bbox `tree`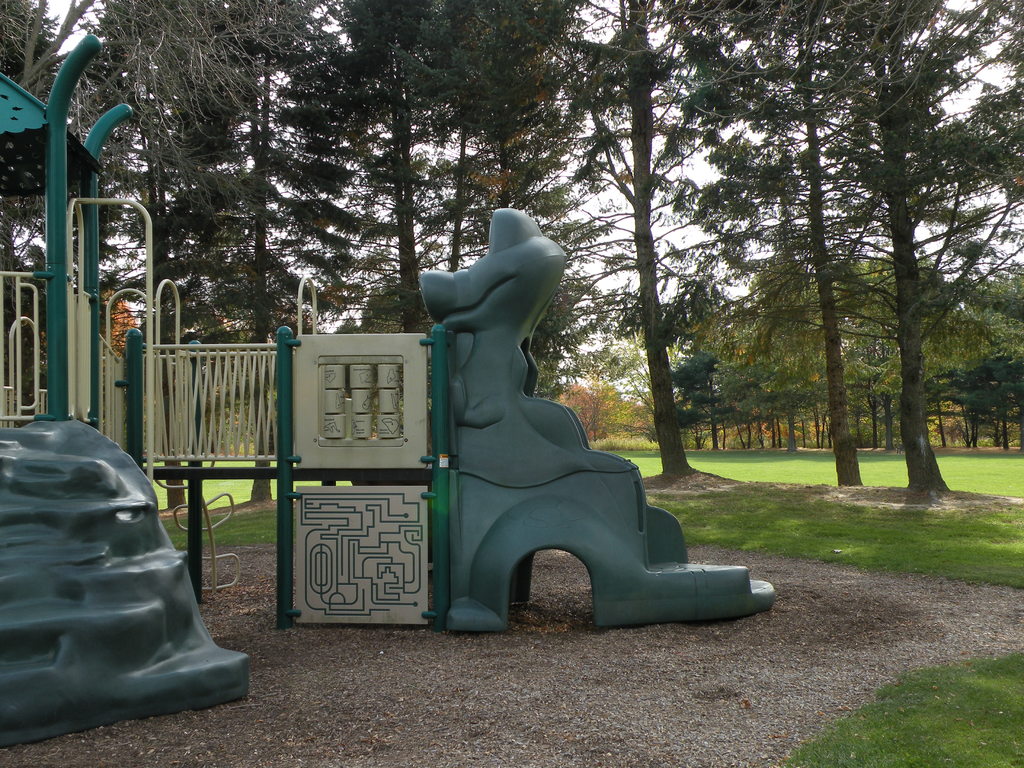
bbox=(590, 0, 756, 483)
